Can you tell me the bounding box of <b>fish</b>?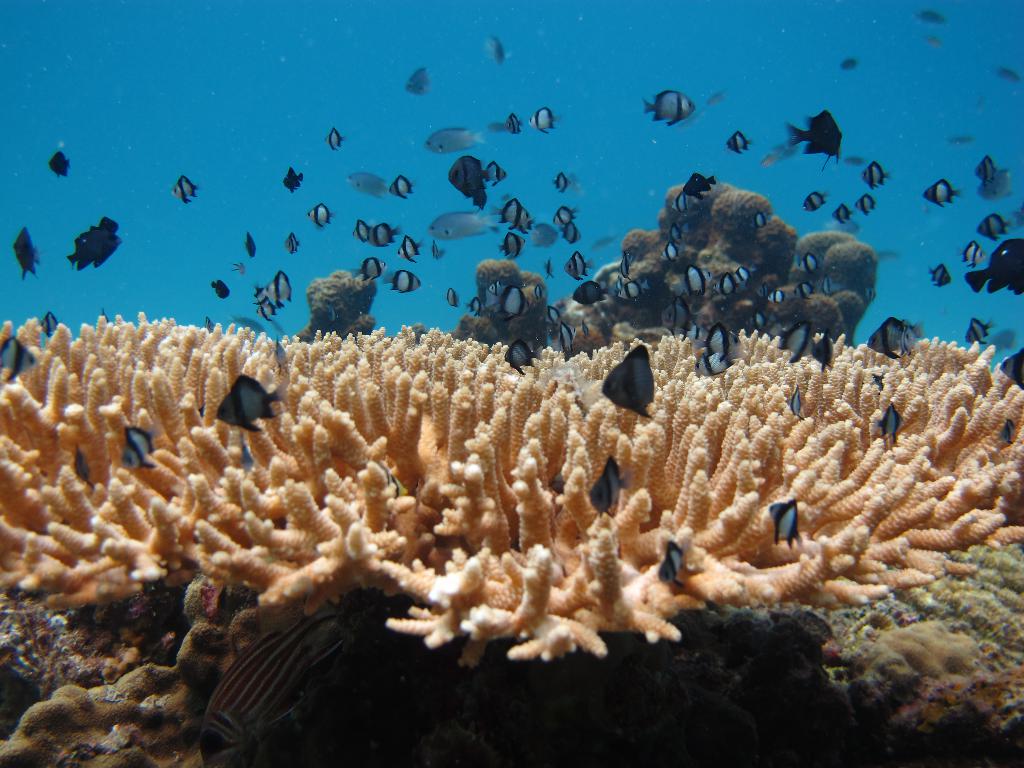
region(72, 446, 95, 486).
